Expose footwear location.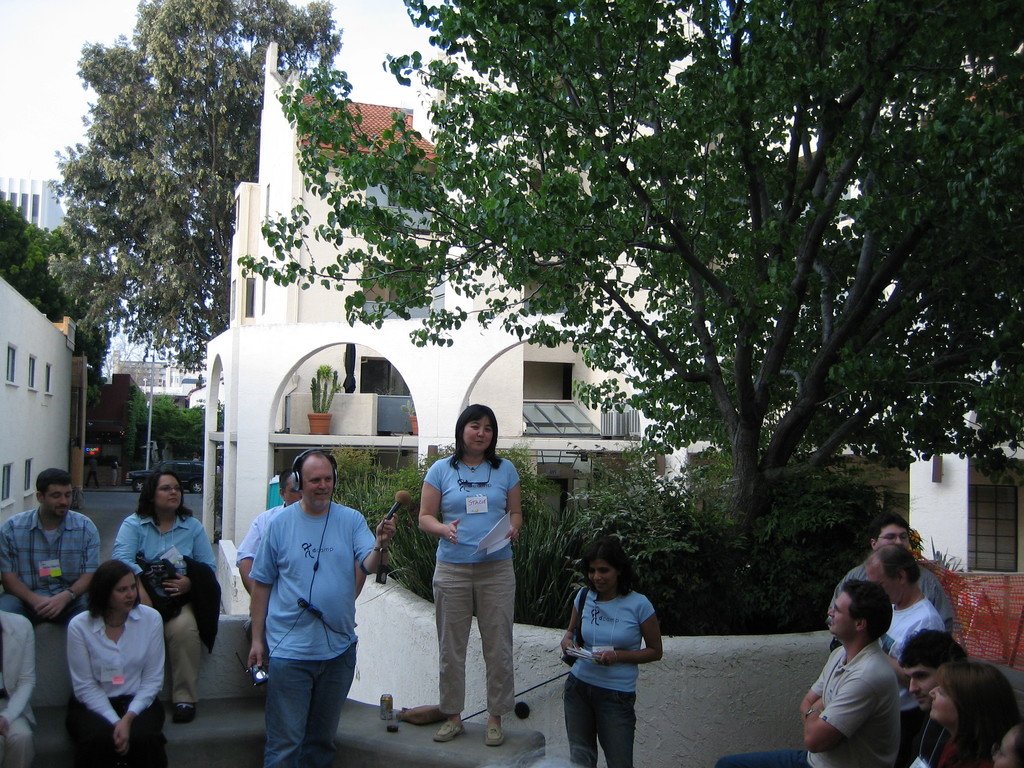
Exposed at locate(174, 704, 199, 725).
